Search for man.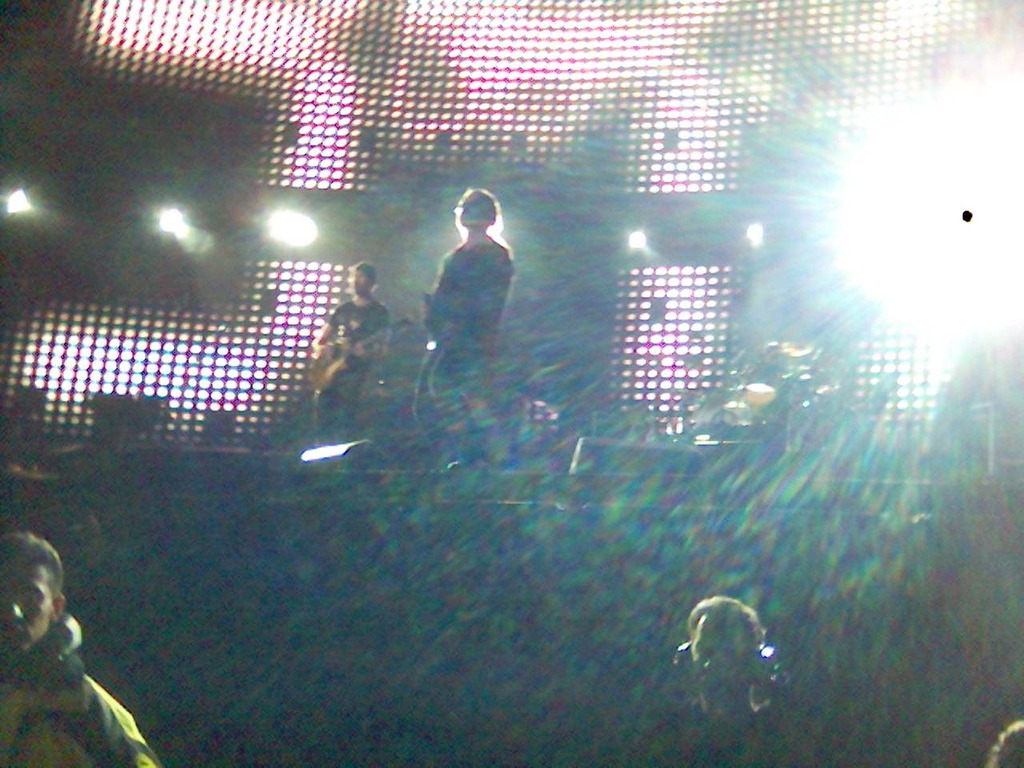
Found at crop(310, 262, 398, 451).
